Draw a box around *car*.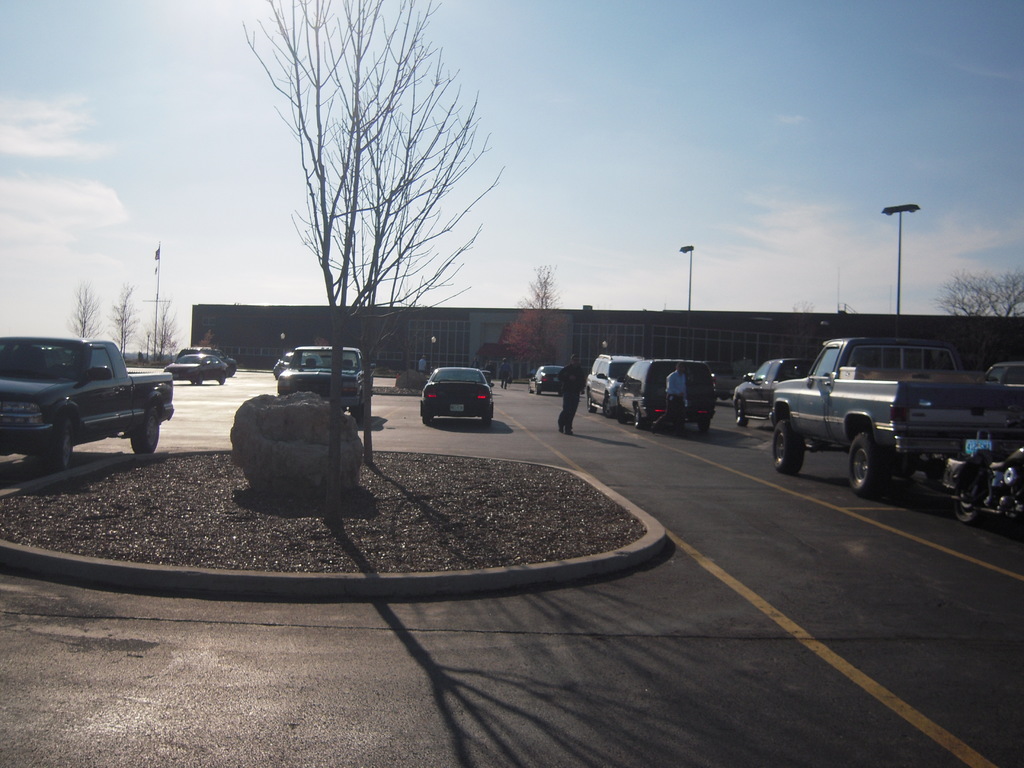
[x1=619, y1=358, x2=717, y2=434].
